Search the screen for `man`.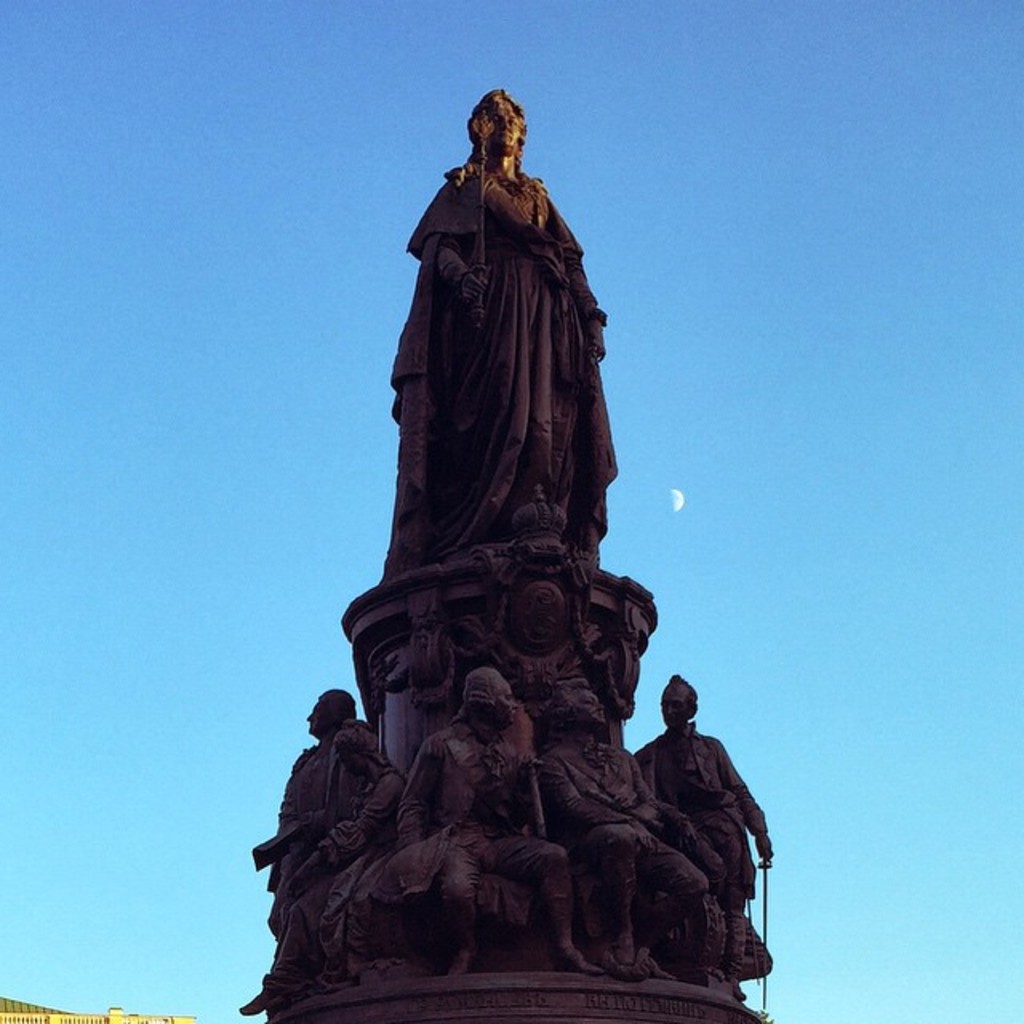
Found at <region>389, 90, 621, 558</region>.
